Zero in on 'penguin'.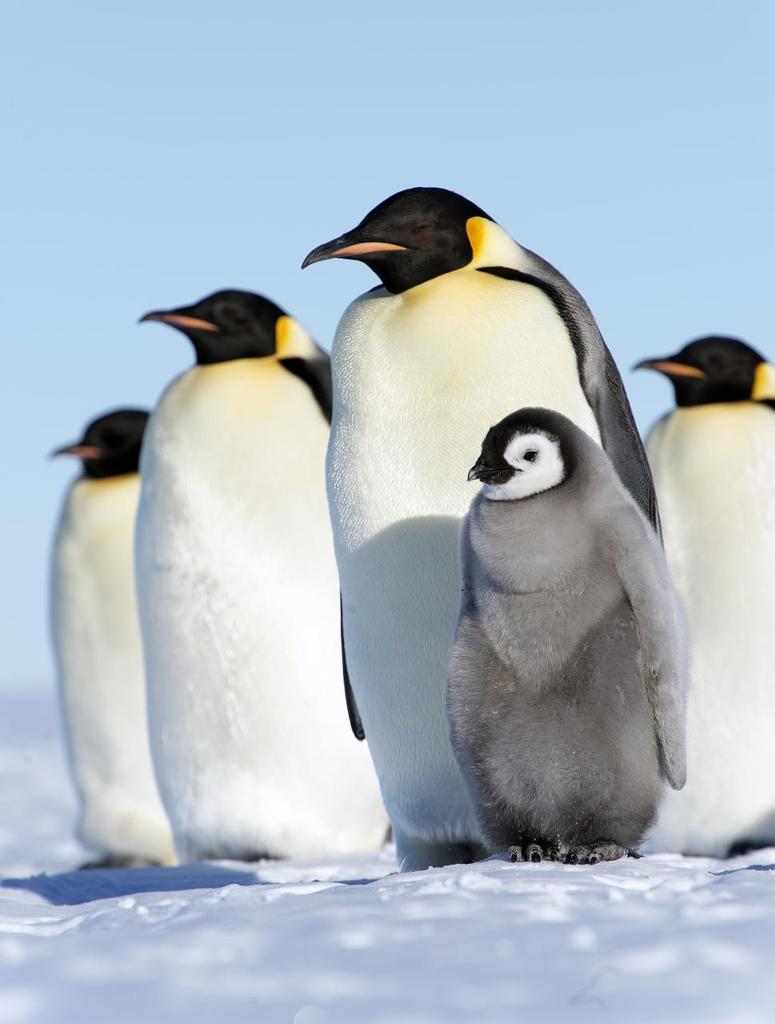
Zeroed in: (x1=39, y1=398, x2=157, y2=878).
